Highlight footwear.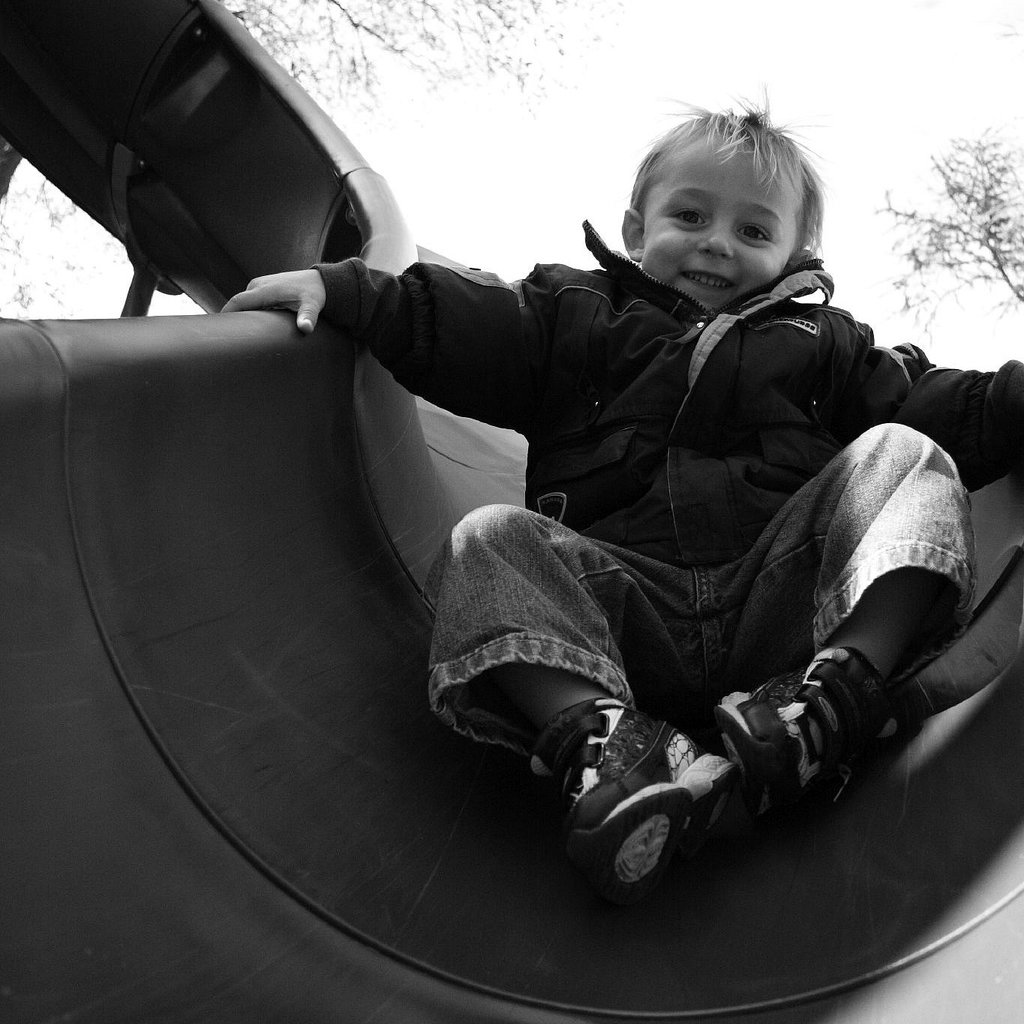
Highlighted region: Rect(519, 701, 739, 901).
